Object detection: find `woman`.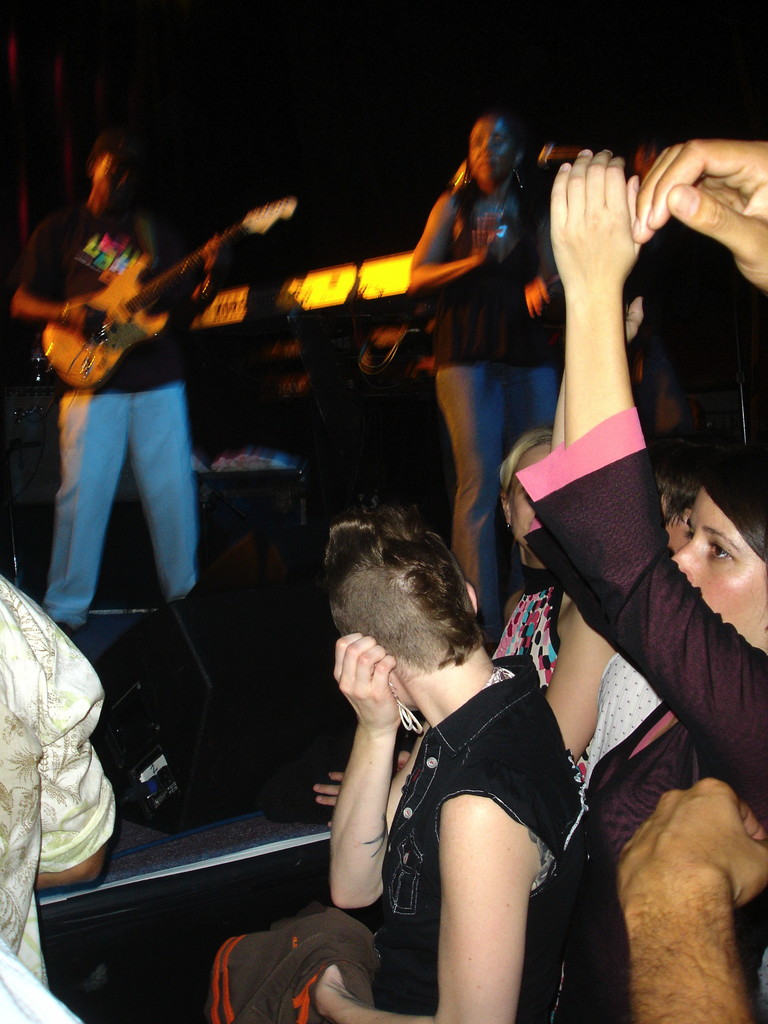
left=410, top=105, right=564, bottom=644.
